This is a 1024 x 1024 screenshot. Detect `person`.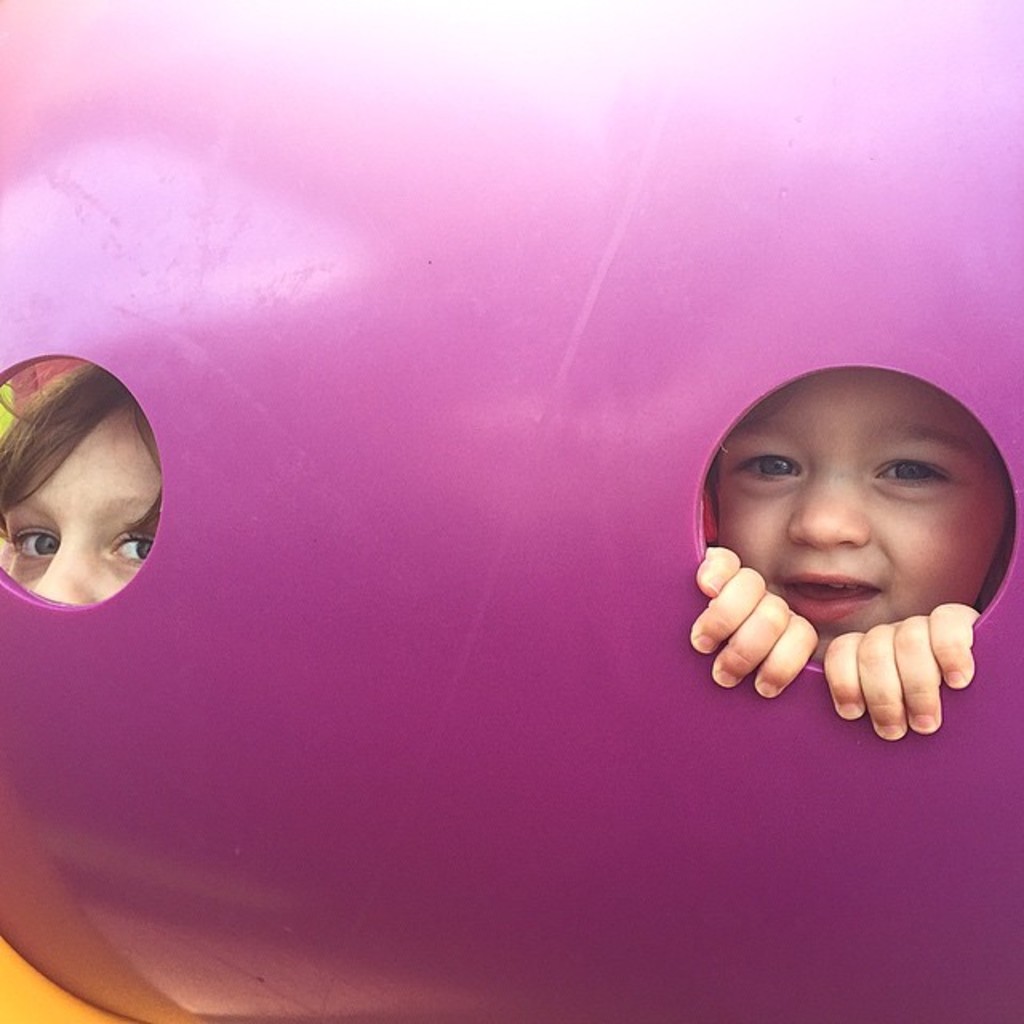
0 363 166 605.
